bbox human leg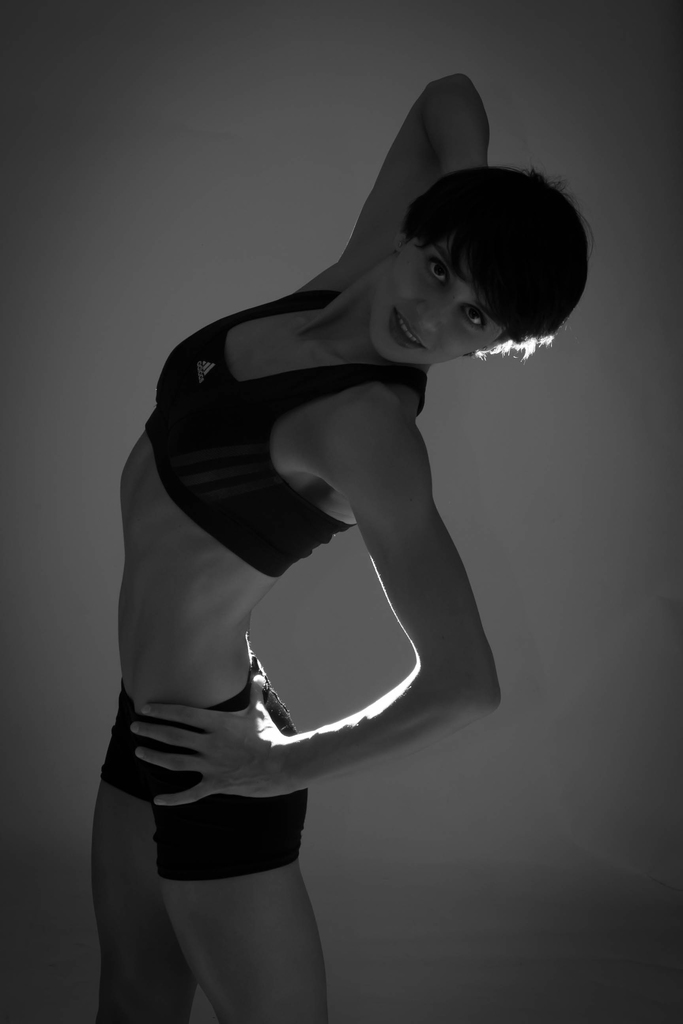
pyautogui.locateOnScreen(148, 650, 315, 1023)
